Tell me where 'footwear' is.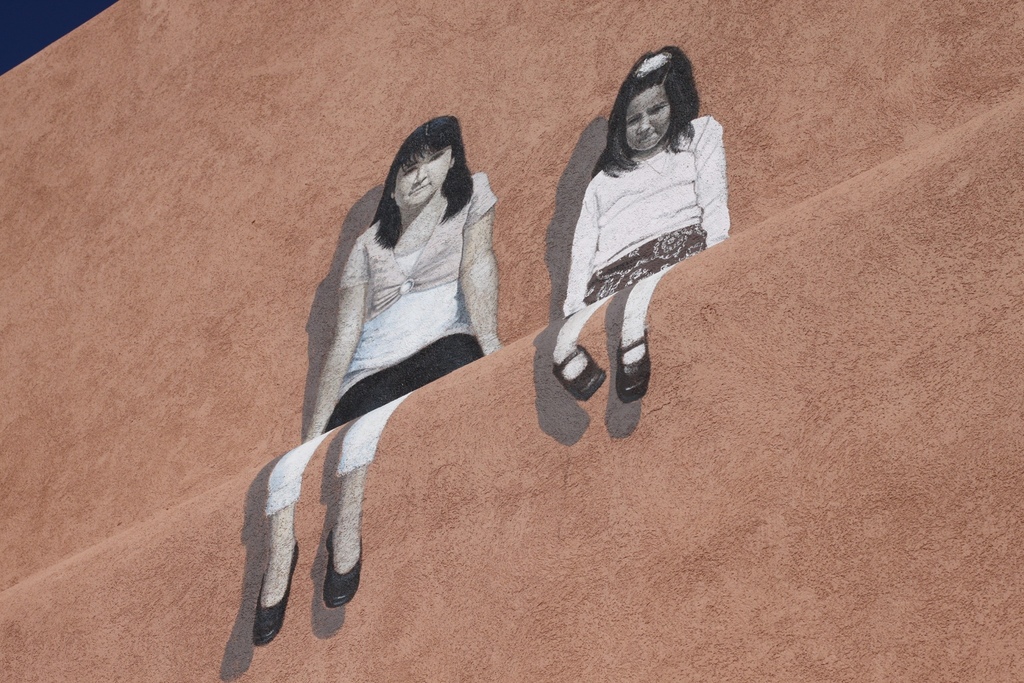
'footwear' is at 323/530/364/609.
